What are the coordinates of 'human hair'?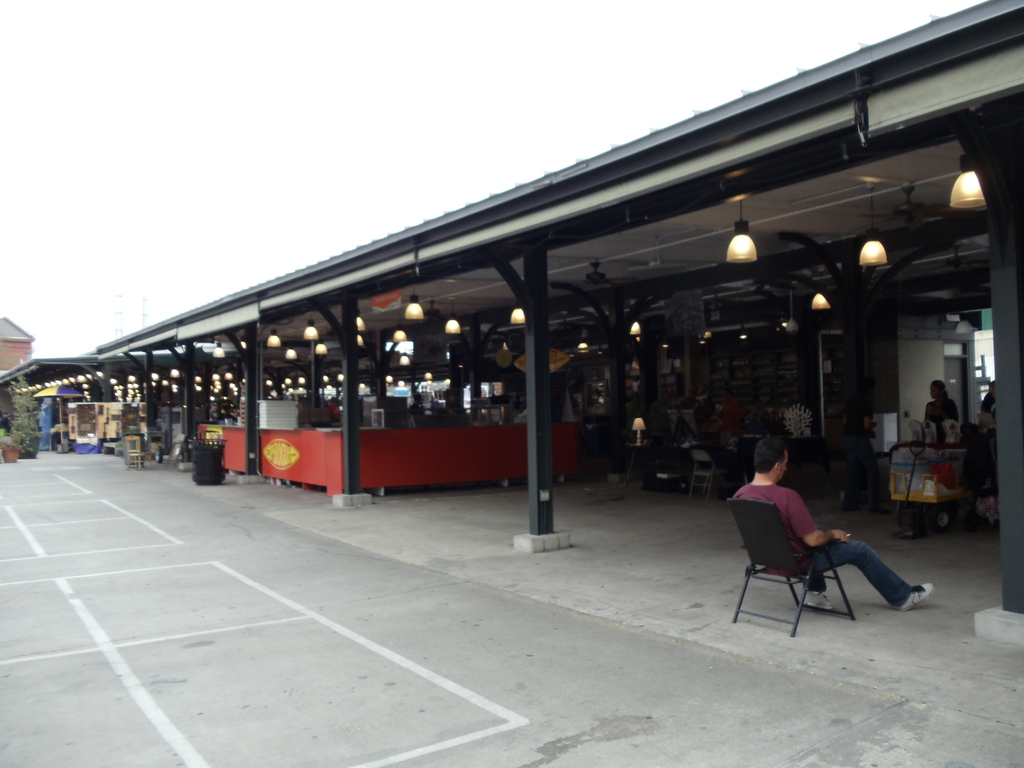
rect(748, 434, 787, 471).
